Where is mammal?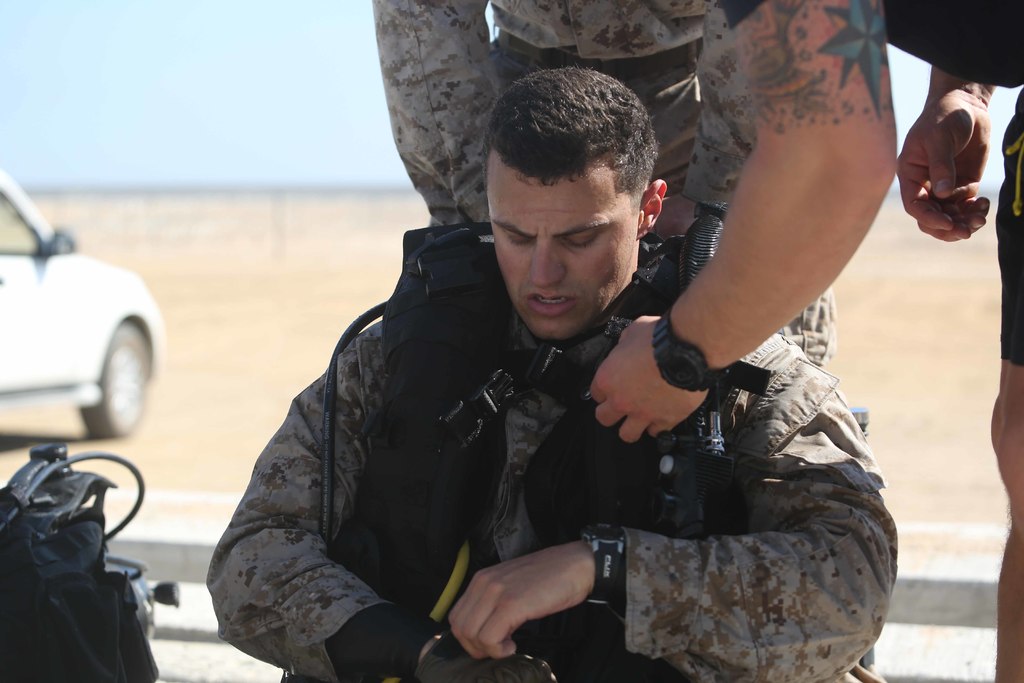
[x1=170, y1=165, x2=878, y2=640].
